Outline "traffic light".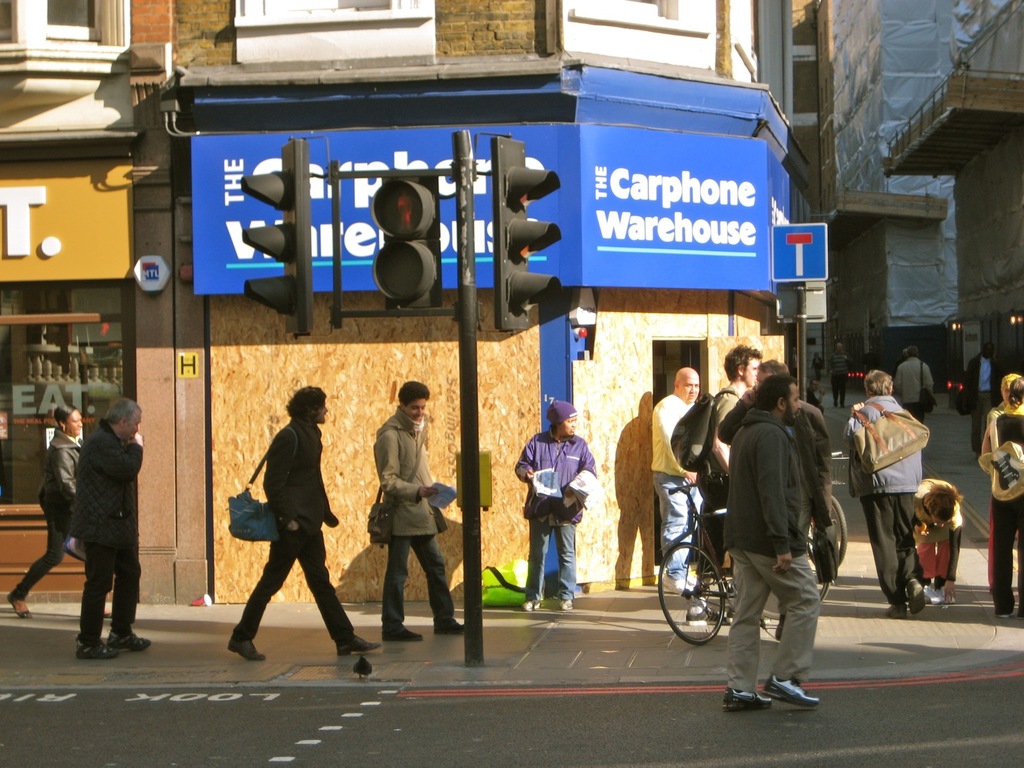
Outline: {"x1": 369, "y1": 179, "x2": 444, "y2": 310}.
